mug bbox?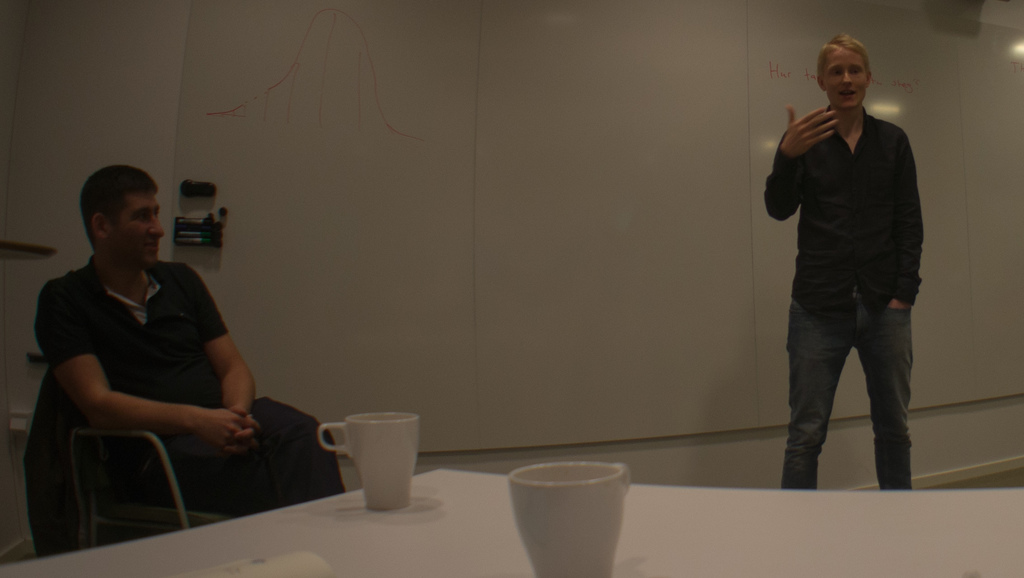
<bbox>509, 462, 628, 577</bbox>
